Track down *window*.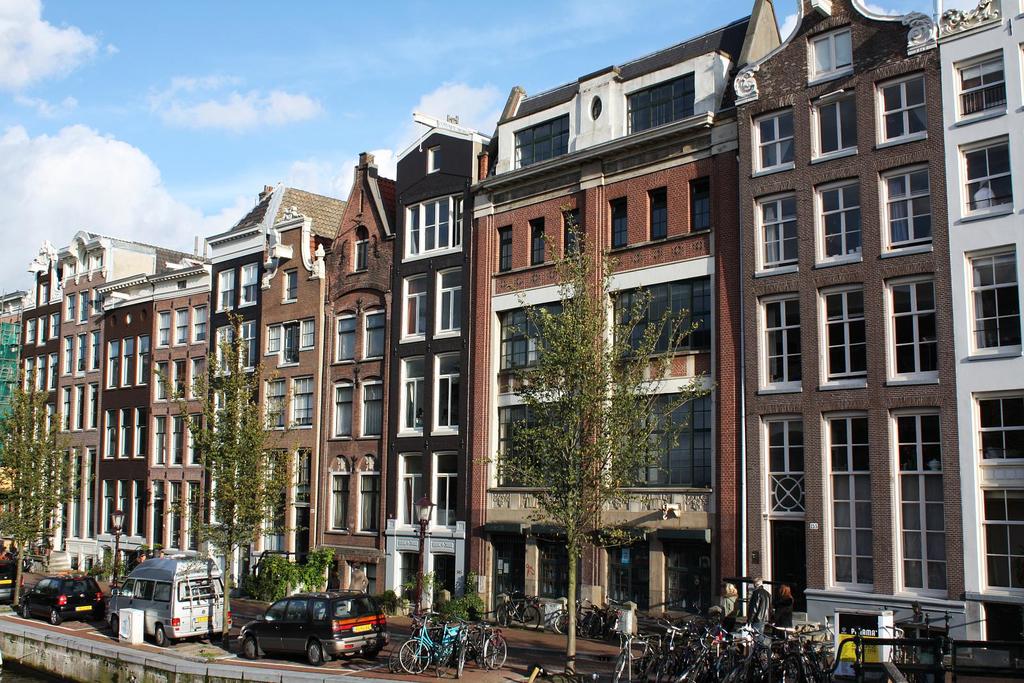
Tracked to x1=511 y1=108 x2=569 y2=163.
